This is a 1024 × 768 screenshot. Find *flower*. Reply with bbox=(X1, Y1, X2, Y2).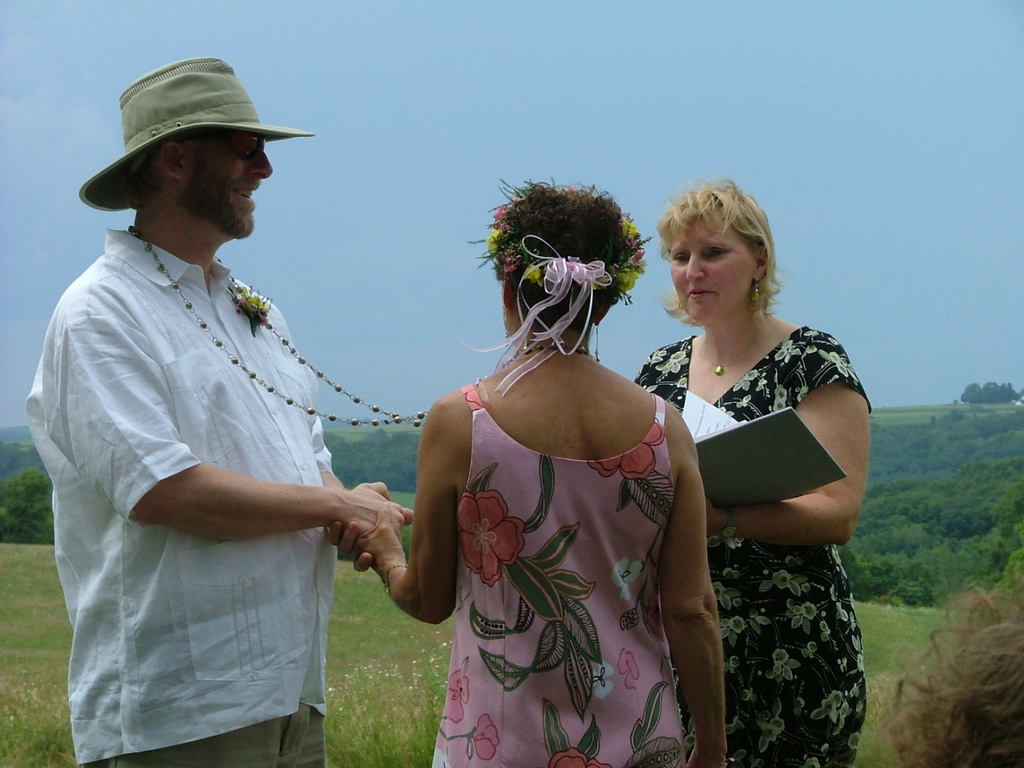
bbox=(454, 486, 526, 590).
